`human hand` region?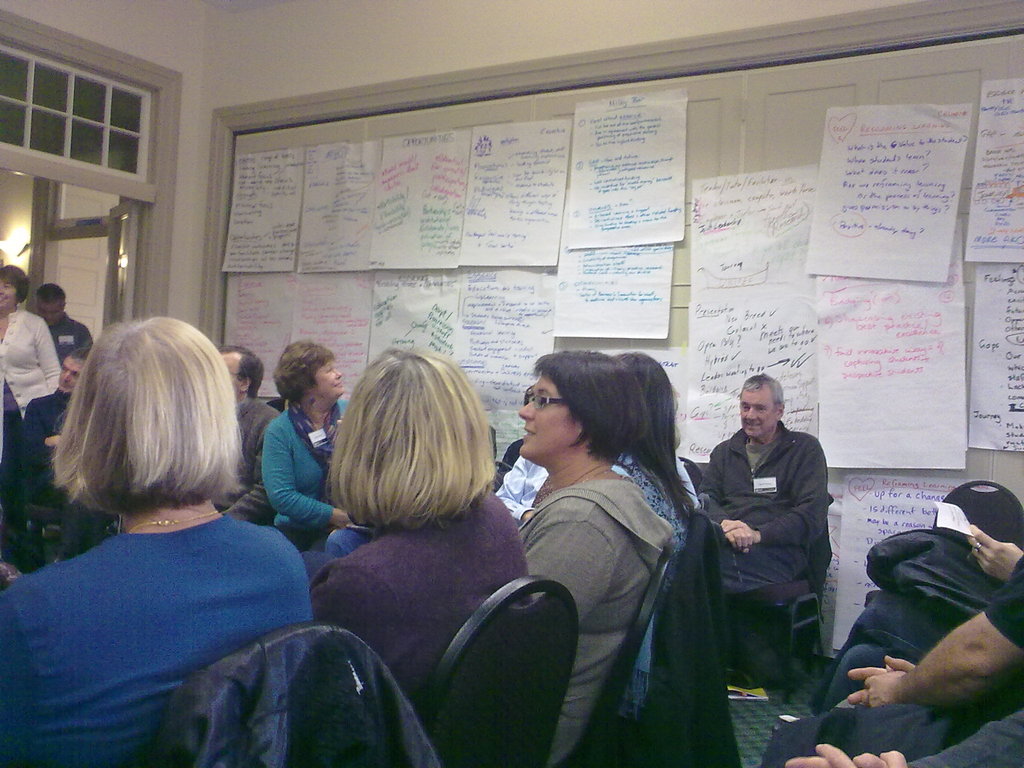
region(335, 412, 347, 424)
